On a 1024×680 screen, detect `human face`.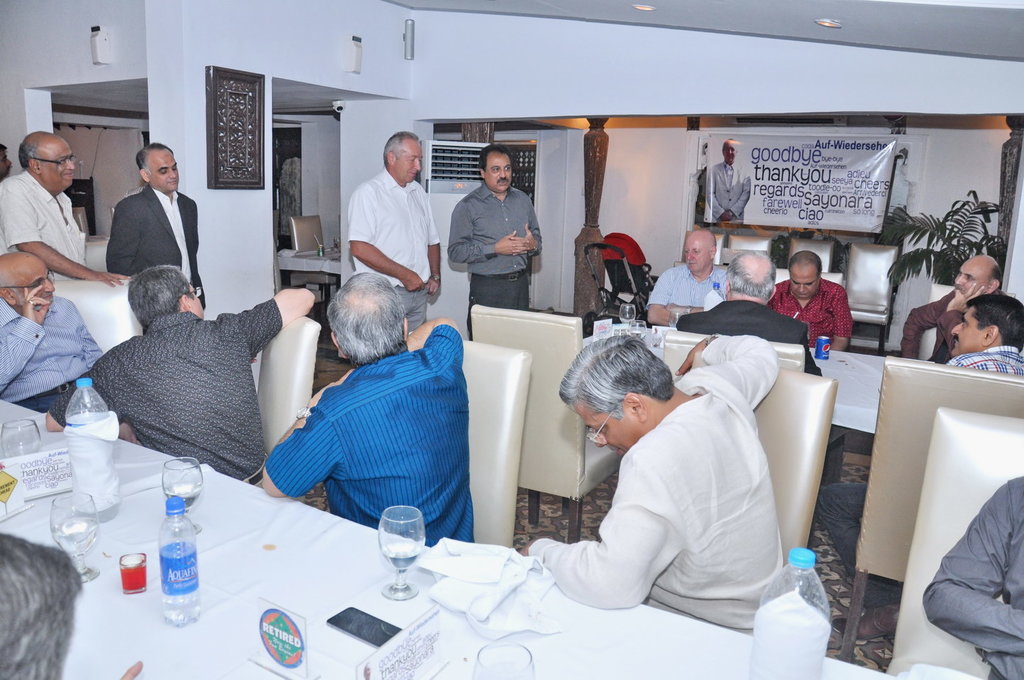
detection(951, 261, 977, 287).
